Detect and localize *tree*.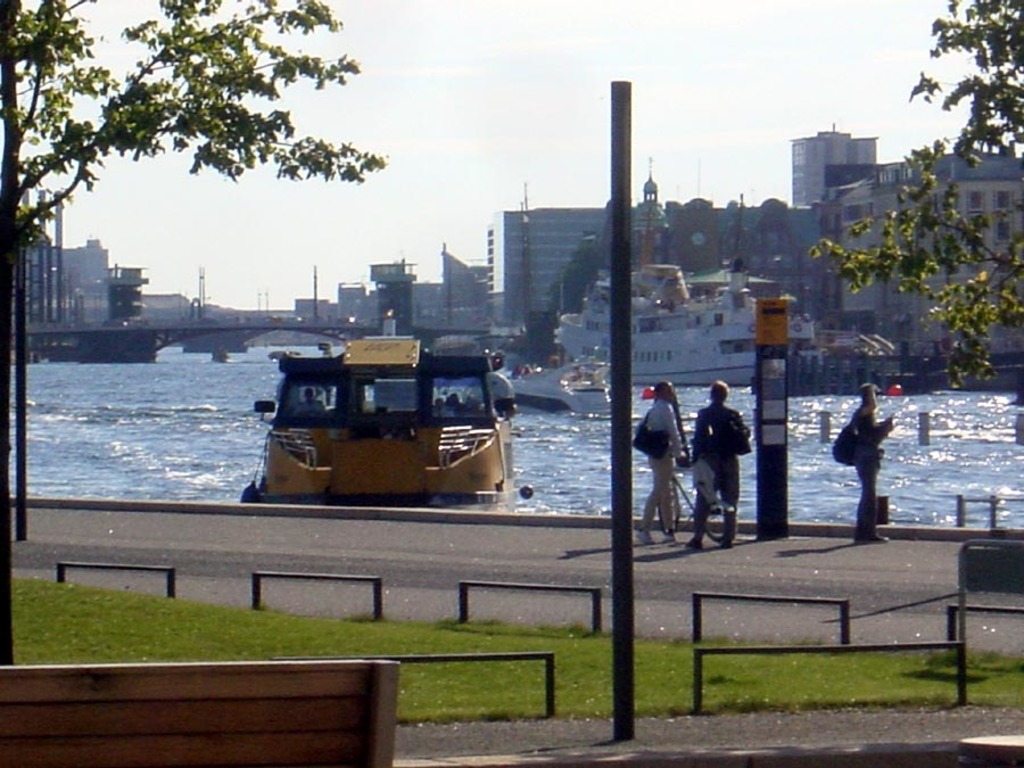
Localized at (0,0,388,237).
